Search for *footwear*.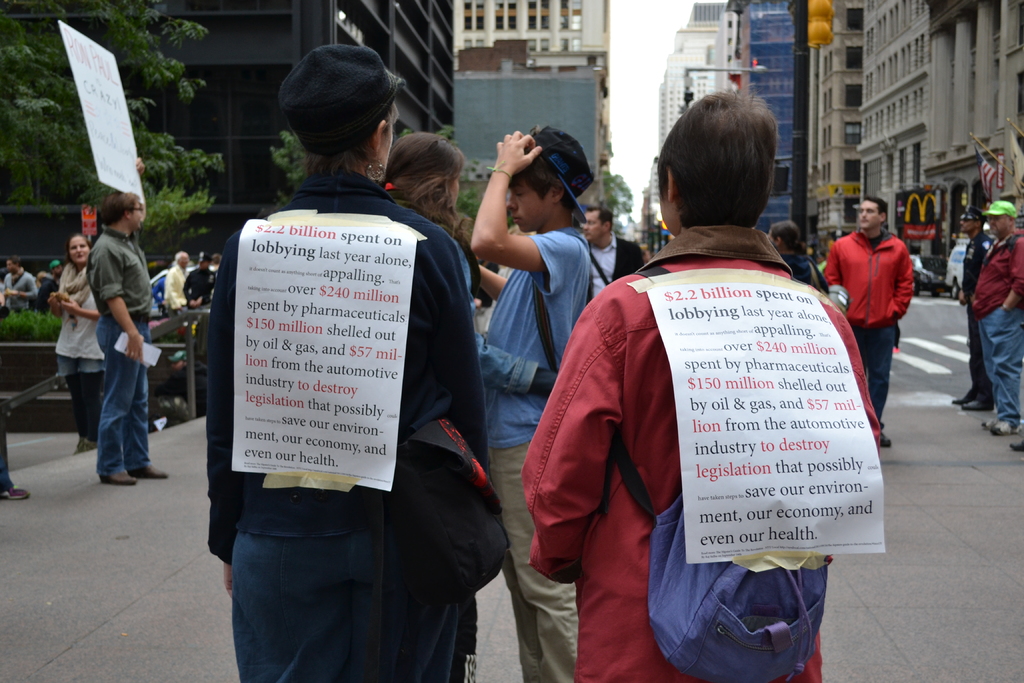
Found at bbox(132, 470, 163, 476).
